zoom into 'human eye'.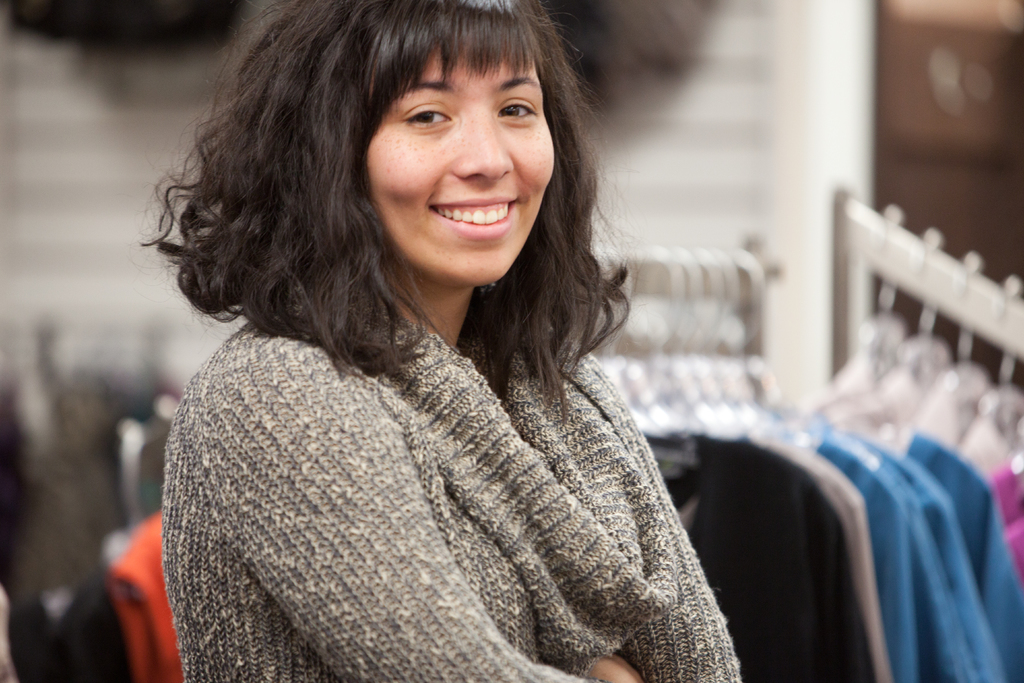
Zoom target: [x1=403, y1=107, x2=452, y2=131].
